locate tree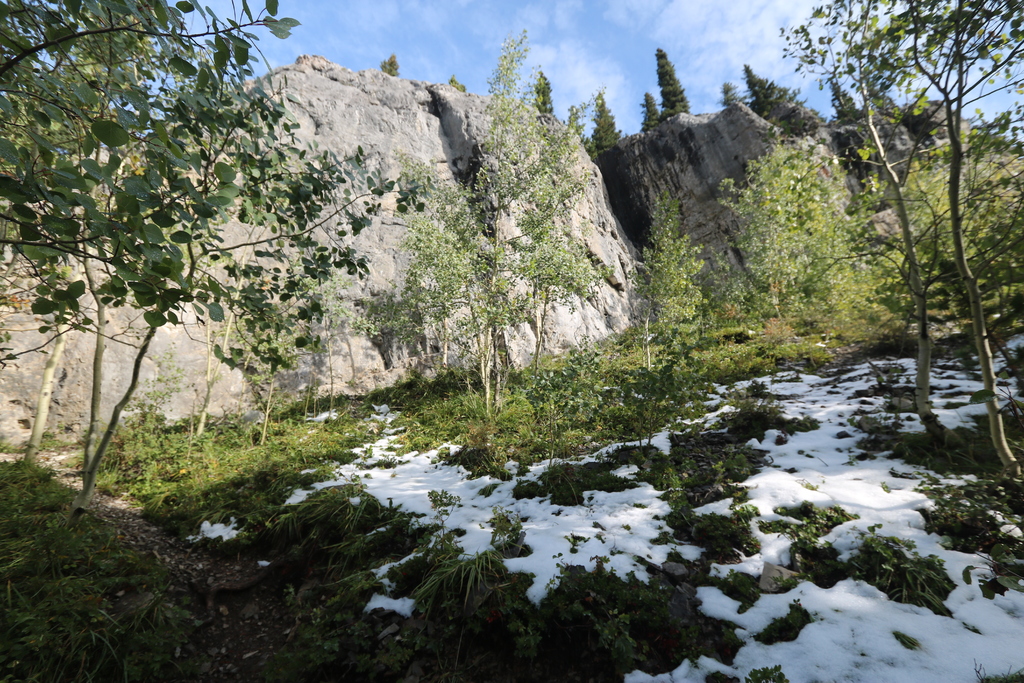
779, 0, 1023, 428
